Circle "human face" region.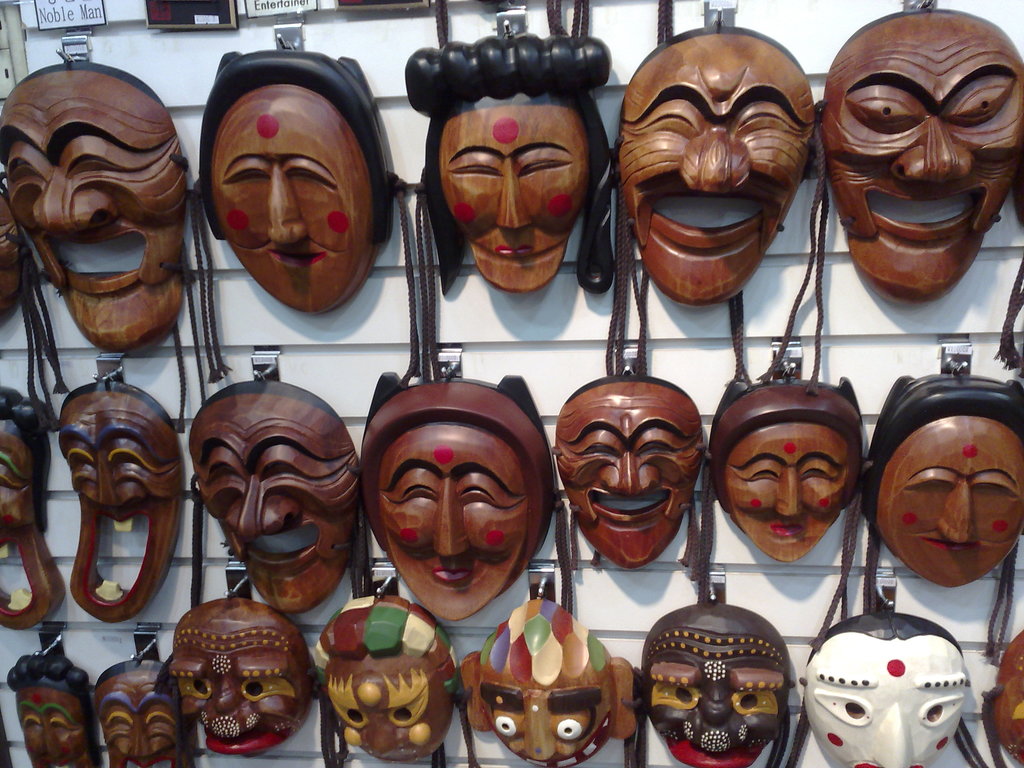
Region: <bbox>725, 421, 854, 563</bbox>.
